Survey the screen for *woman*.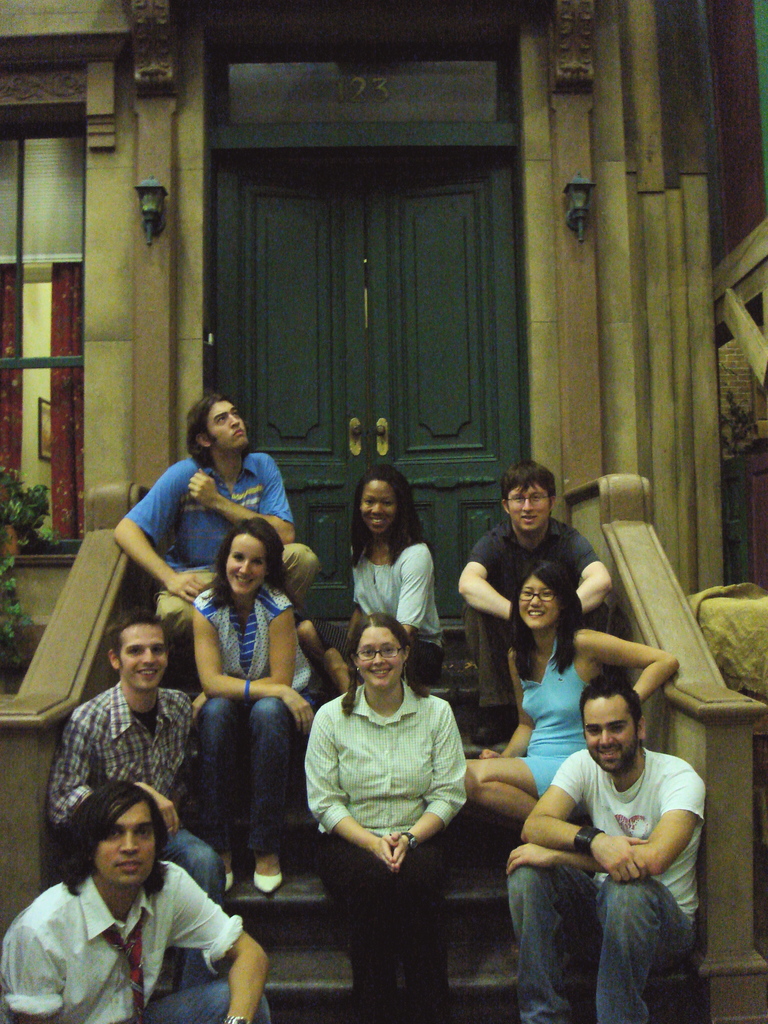
Survey found: bbox(346, 460, 444, 671).
